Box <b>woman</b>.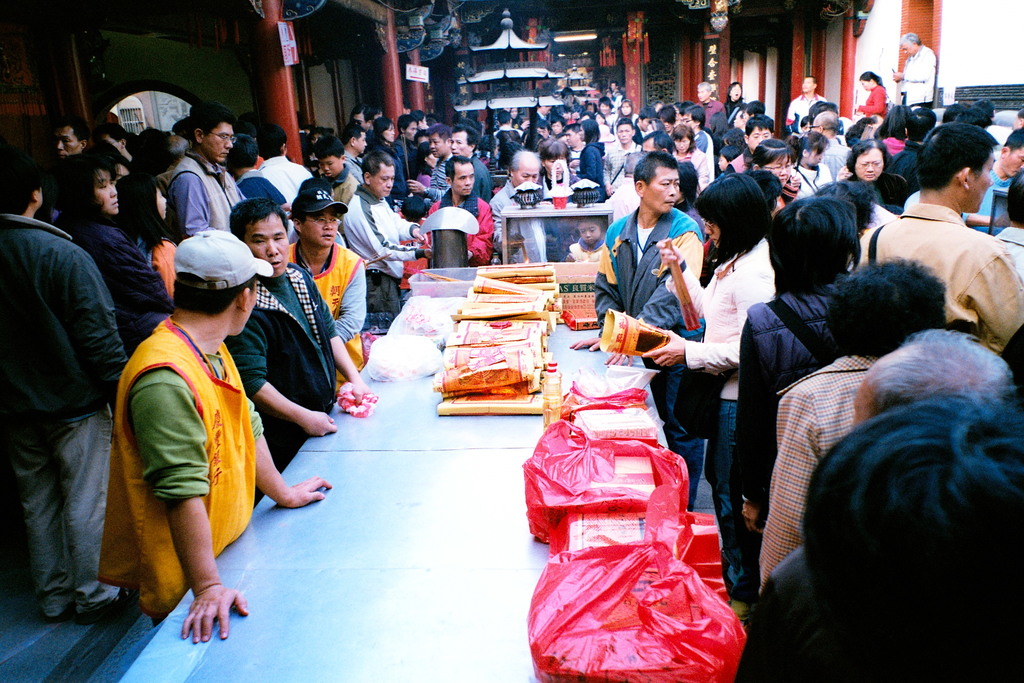
[754,137,810,210].
